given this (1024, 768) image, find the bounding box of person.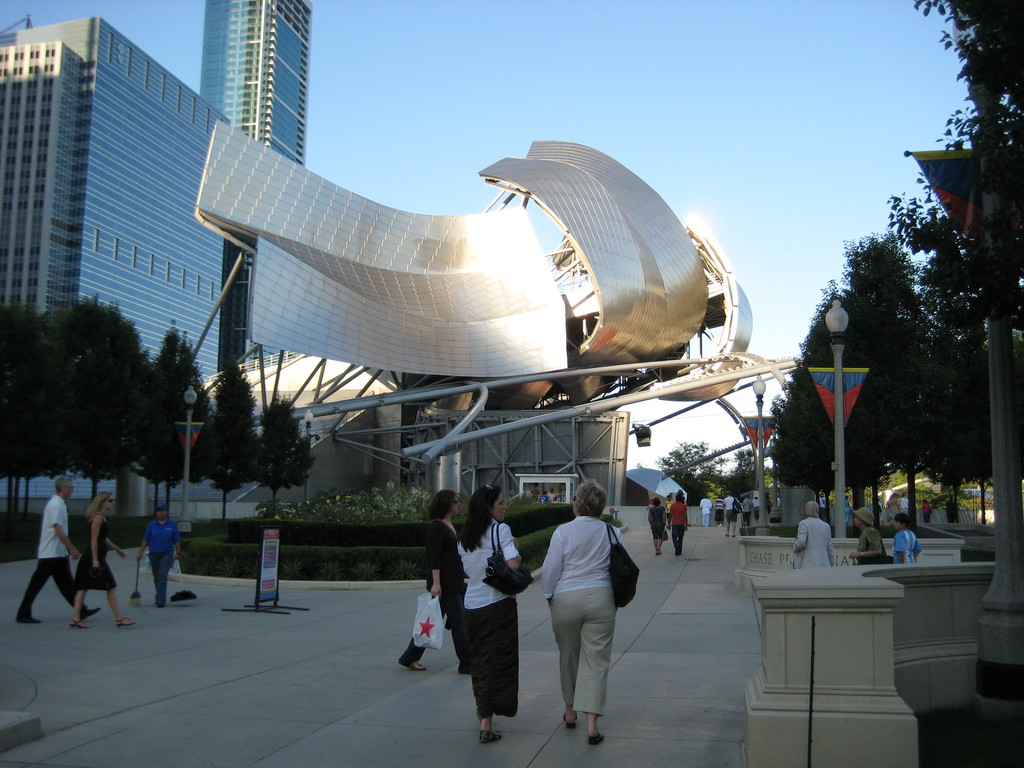
left=399, top=488, right=470, bottom=674.
